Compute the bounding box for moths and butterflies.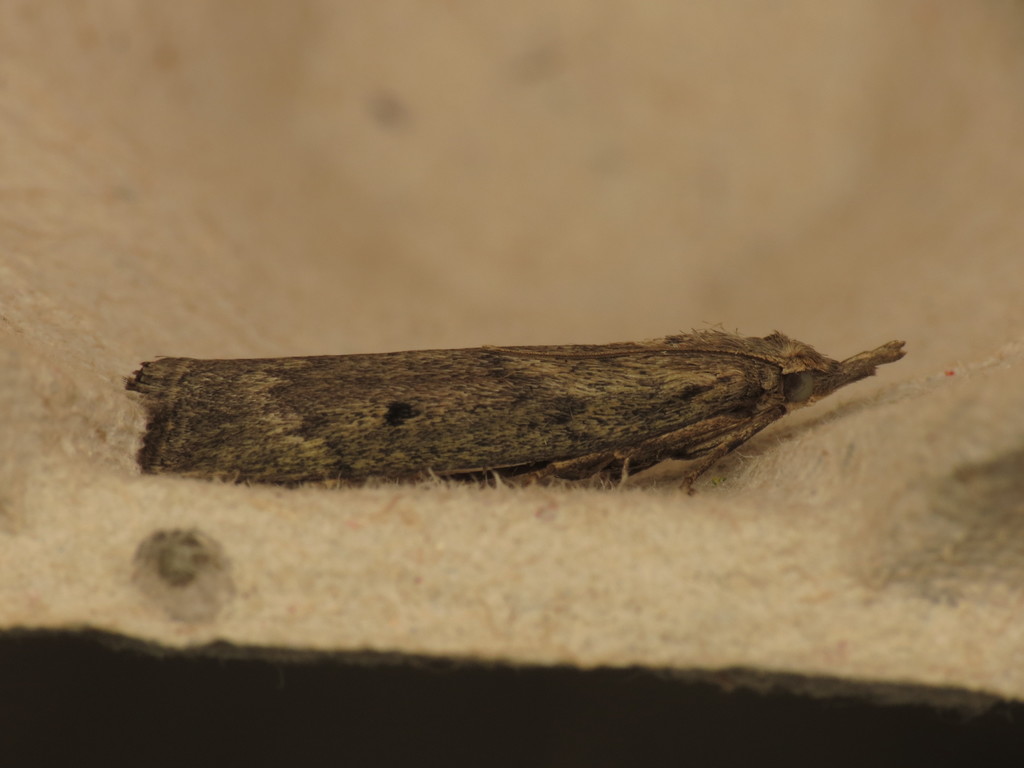
{"x1": 122, "y1": 328, "x2": 910, "y2": 499}.
